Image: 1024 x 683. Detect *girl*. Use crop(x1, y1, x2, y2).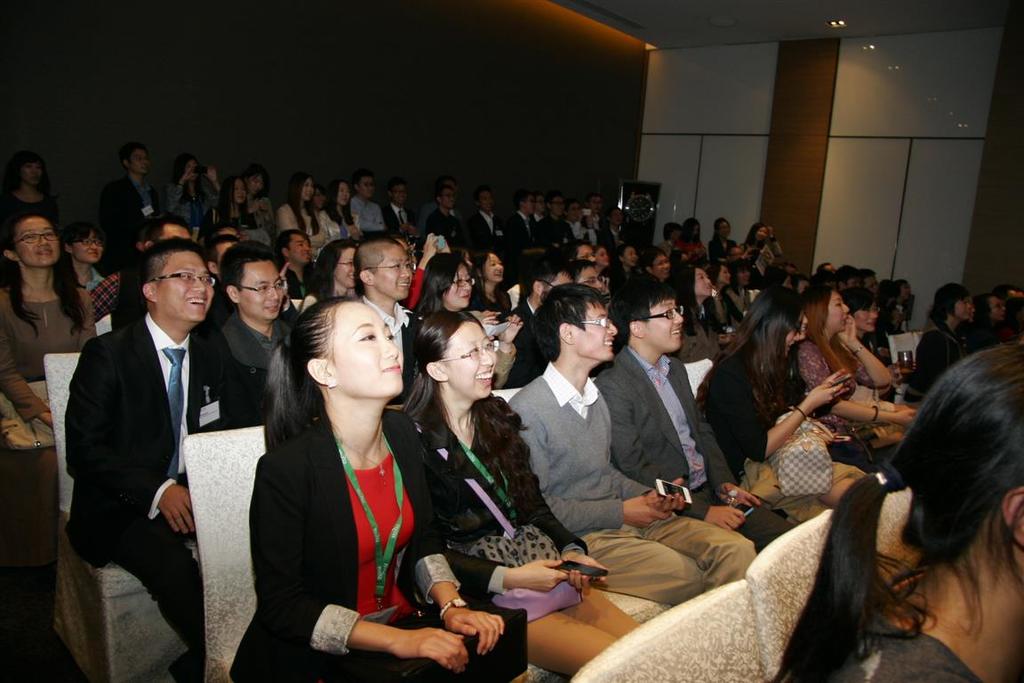
crop(63, 223, 109, 293).
